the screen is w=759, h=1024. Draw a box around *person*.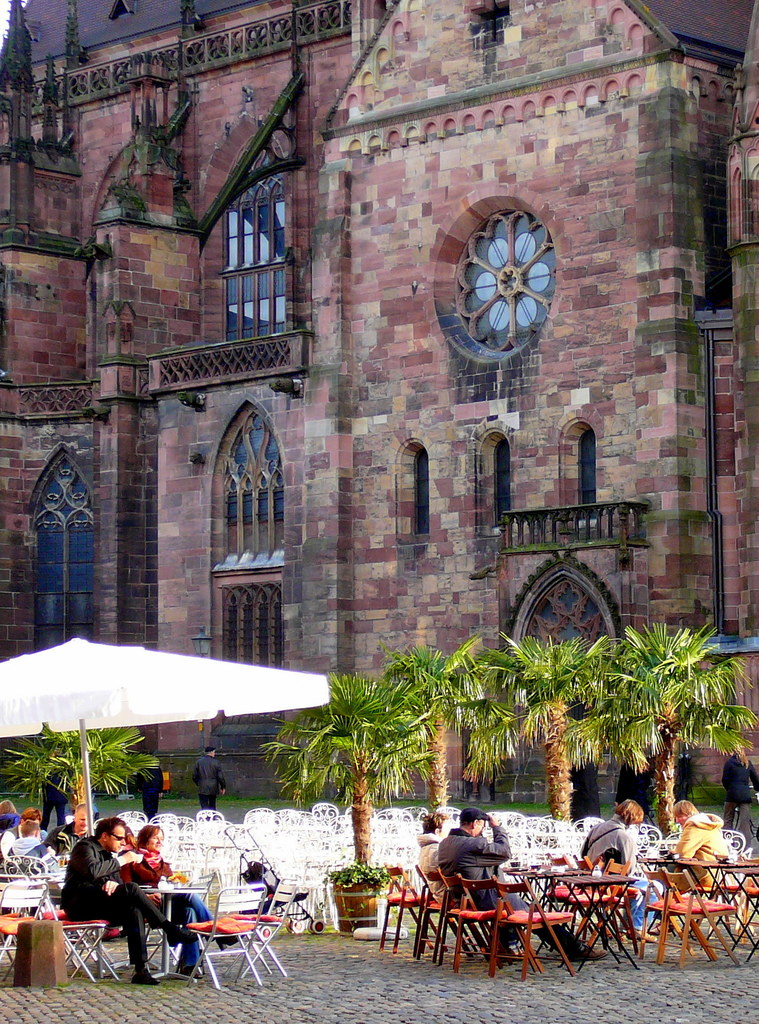
{"left": 33, "top": 746, "right": 70, "bottom": 837}.
